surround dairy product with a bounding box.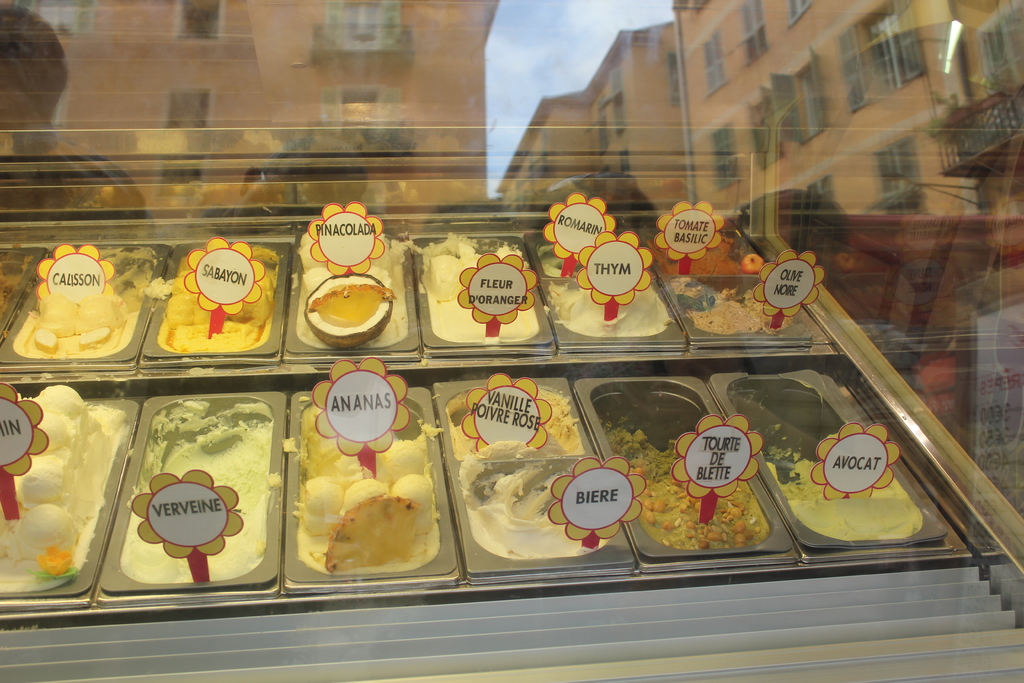
(170,251,268,342).
